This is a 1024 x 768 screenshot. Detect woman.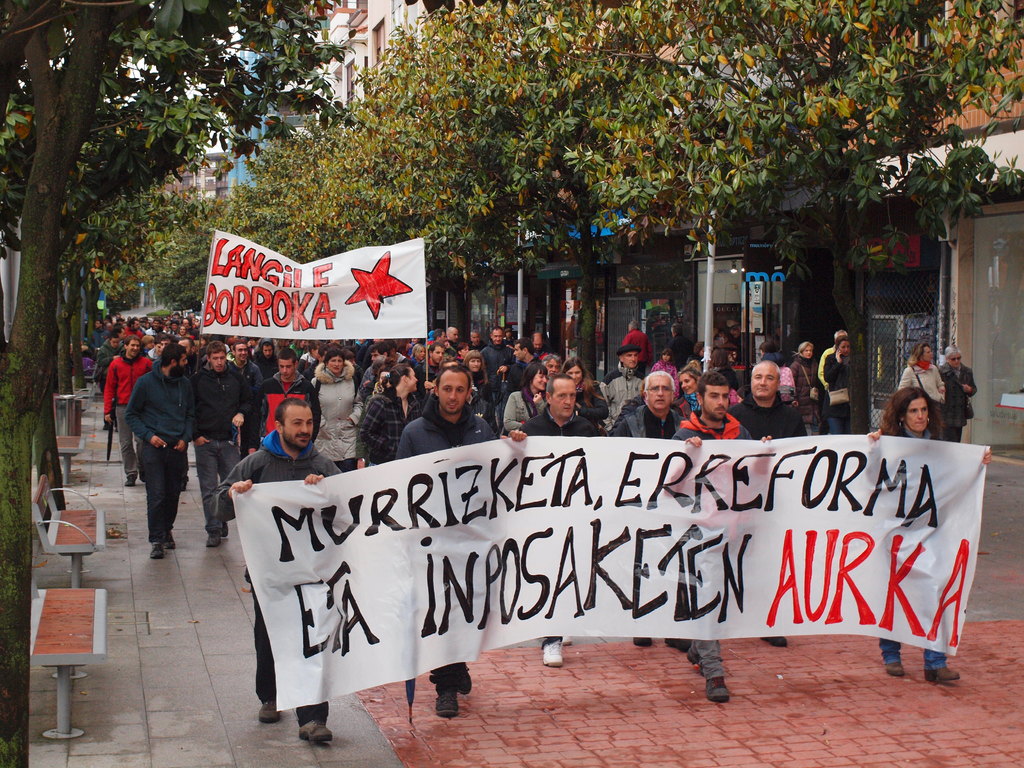
362, 364, 422, 467.
